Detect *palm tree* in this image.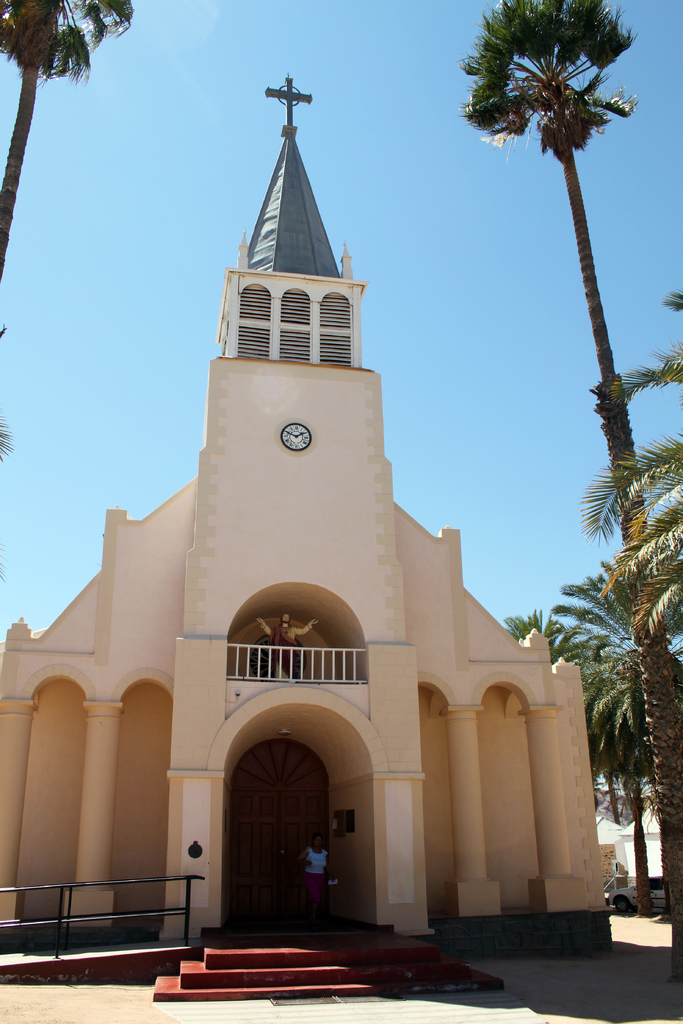
Detection: 0/0/134/279.
